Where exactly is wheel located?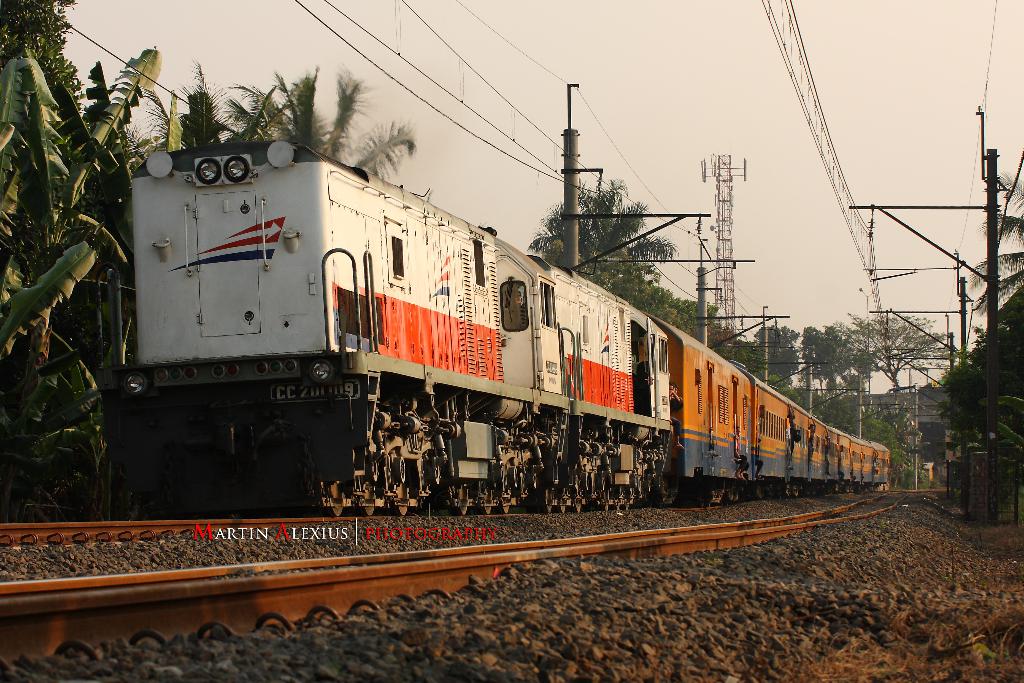
Its bounding box is 364/505/374/516.
